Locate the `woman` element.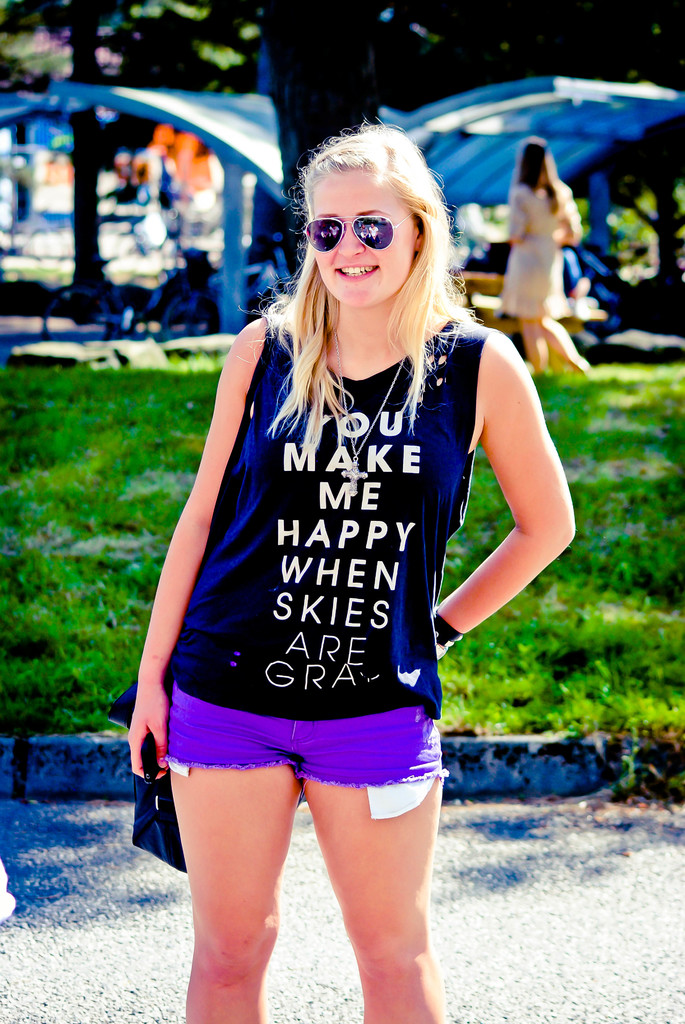
Element bbox: region(502, 134, 586, 371).
